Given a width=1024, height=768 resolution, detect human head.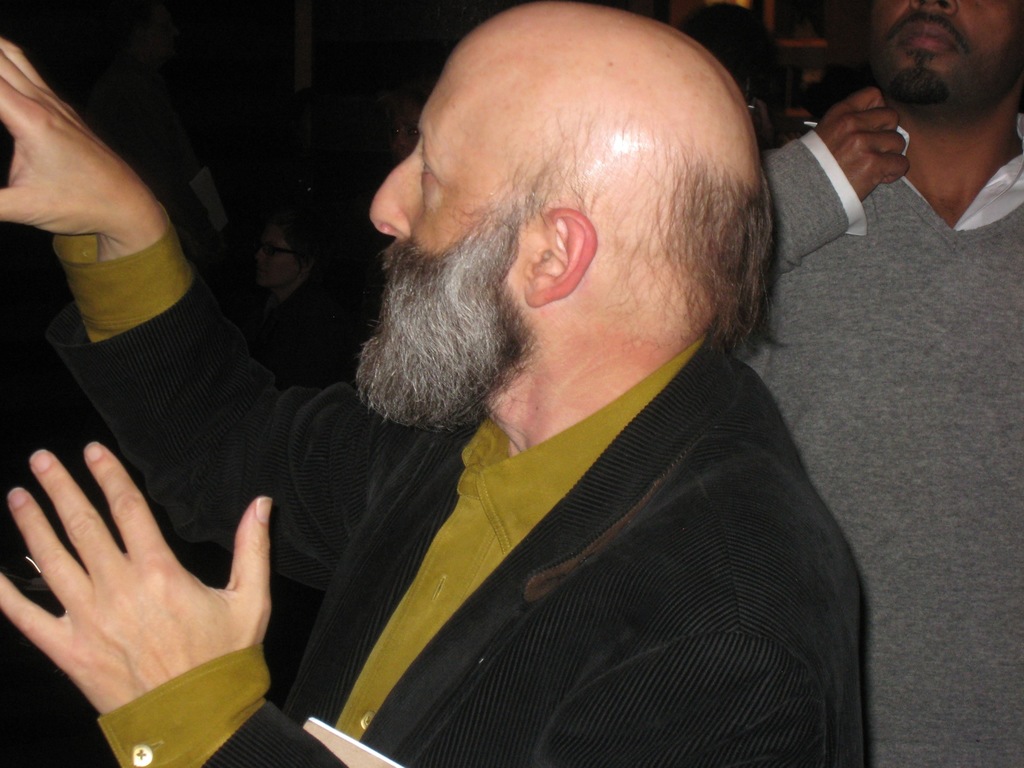
<bbox>381, 0, 754, 415</bbox>.
